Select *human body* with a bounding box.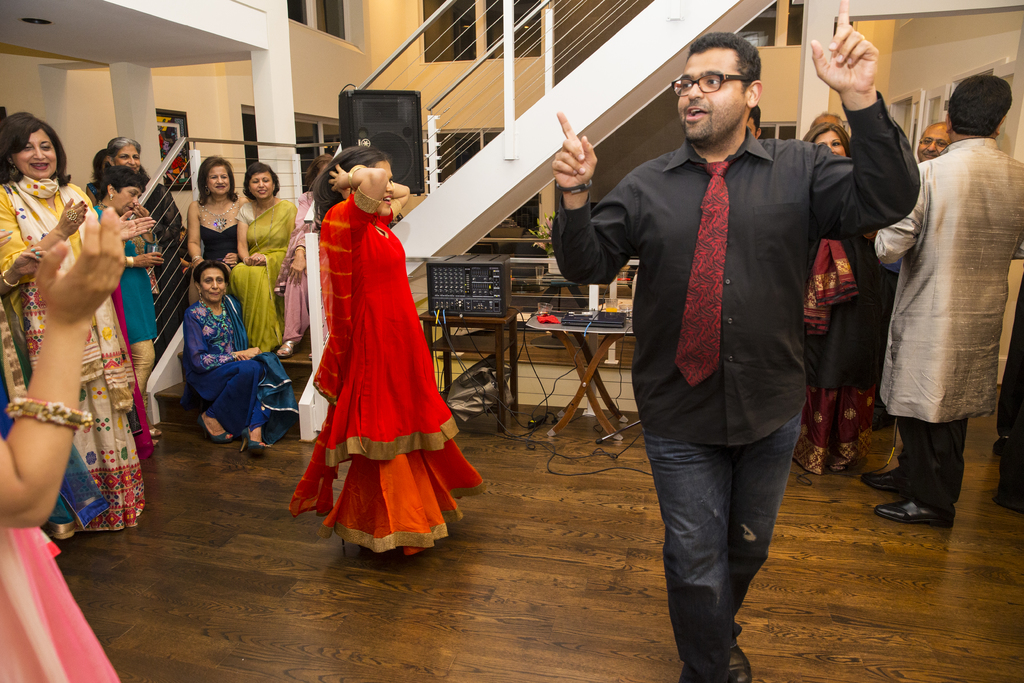
box=[884, 72, 1008, 528].
